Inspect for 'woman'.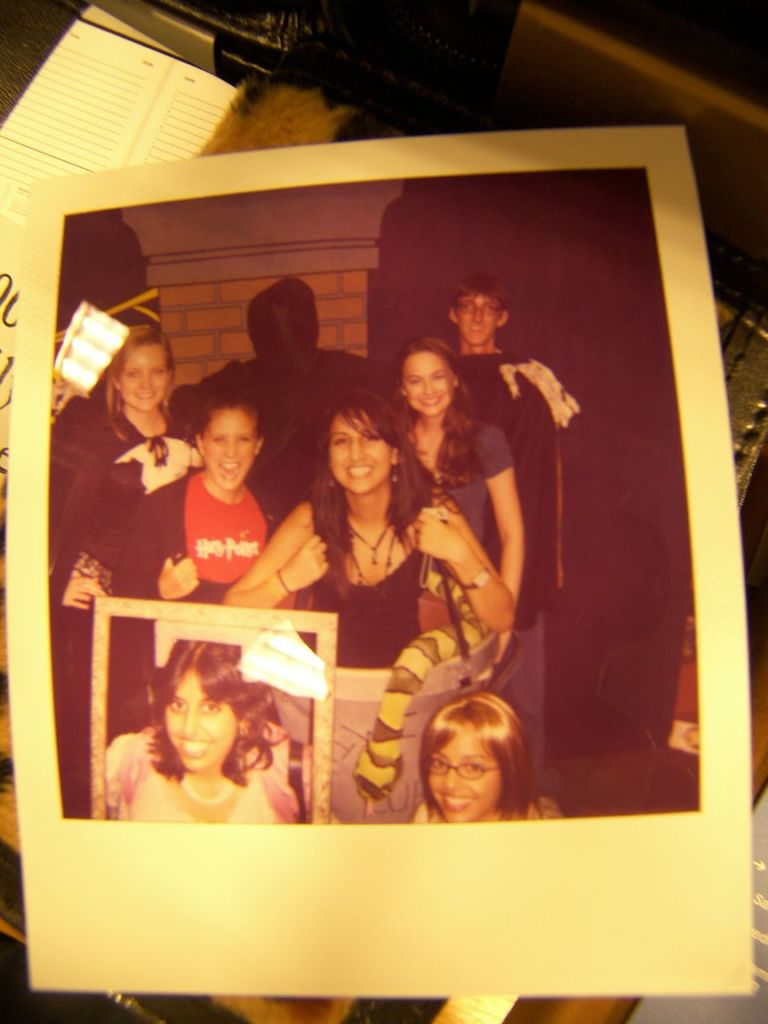
Inspection: bbox=(46, 324, 175, 572).
